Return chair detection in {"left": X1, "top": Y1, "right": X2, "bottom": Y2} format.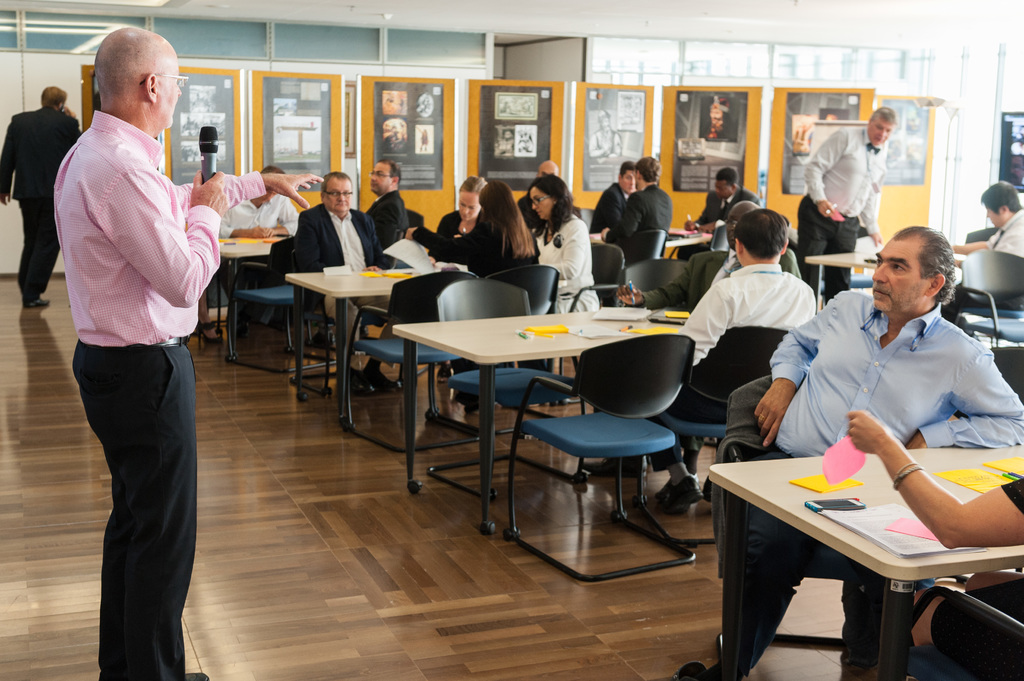
{"left": 224, "top": 232, "right": 350, "bottom": 377}.
